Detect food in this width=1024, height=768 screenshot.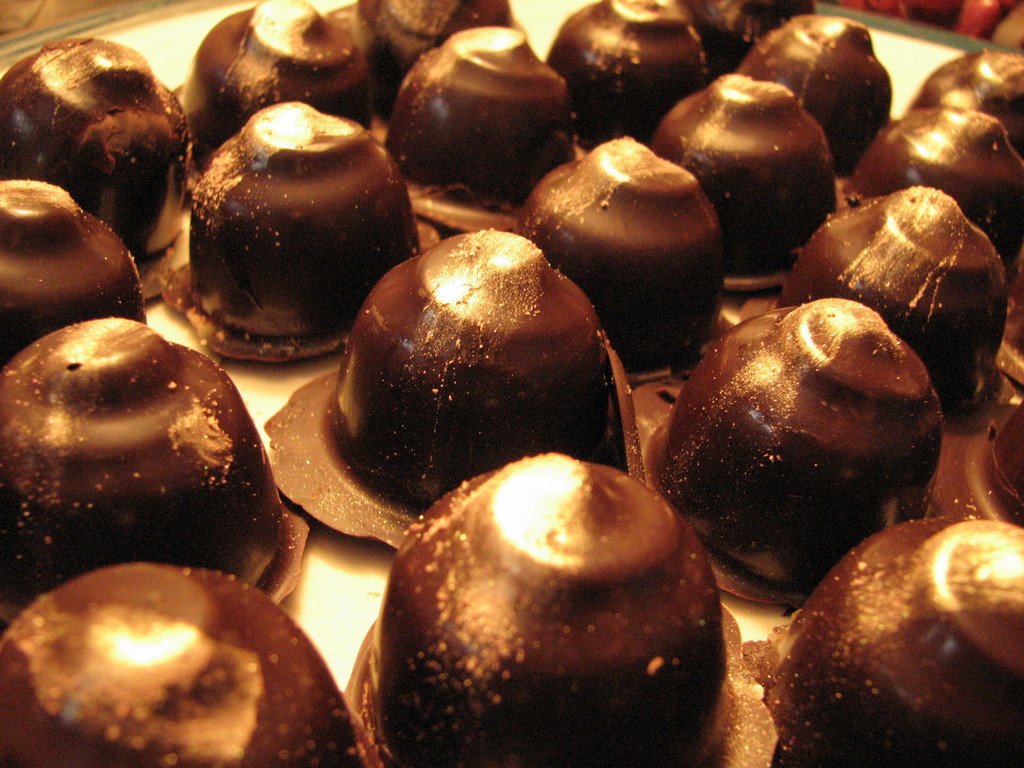
Detection: 643, 71, 840, 296.
